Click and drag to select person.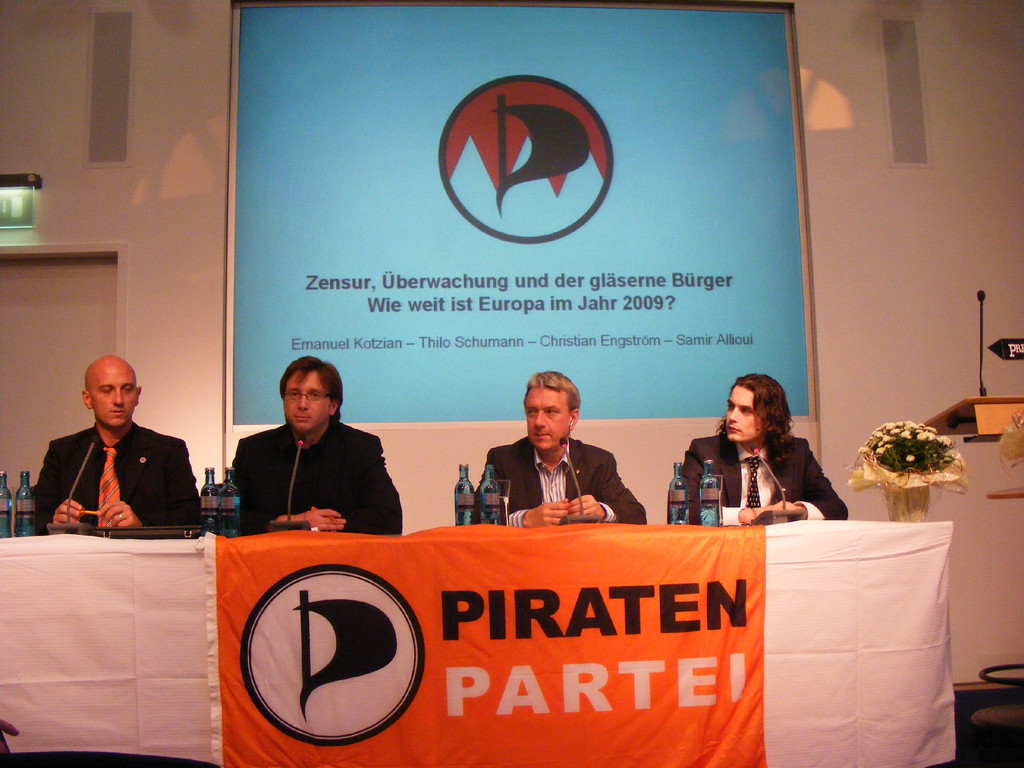
Selection: rect(660, 375, 844, 524).
